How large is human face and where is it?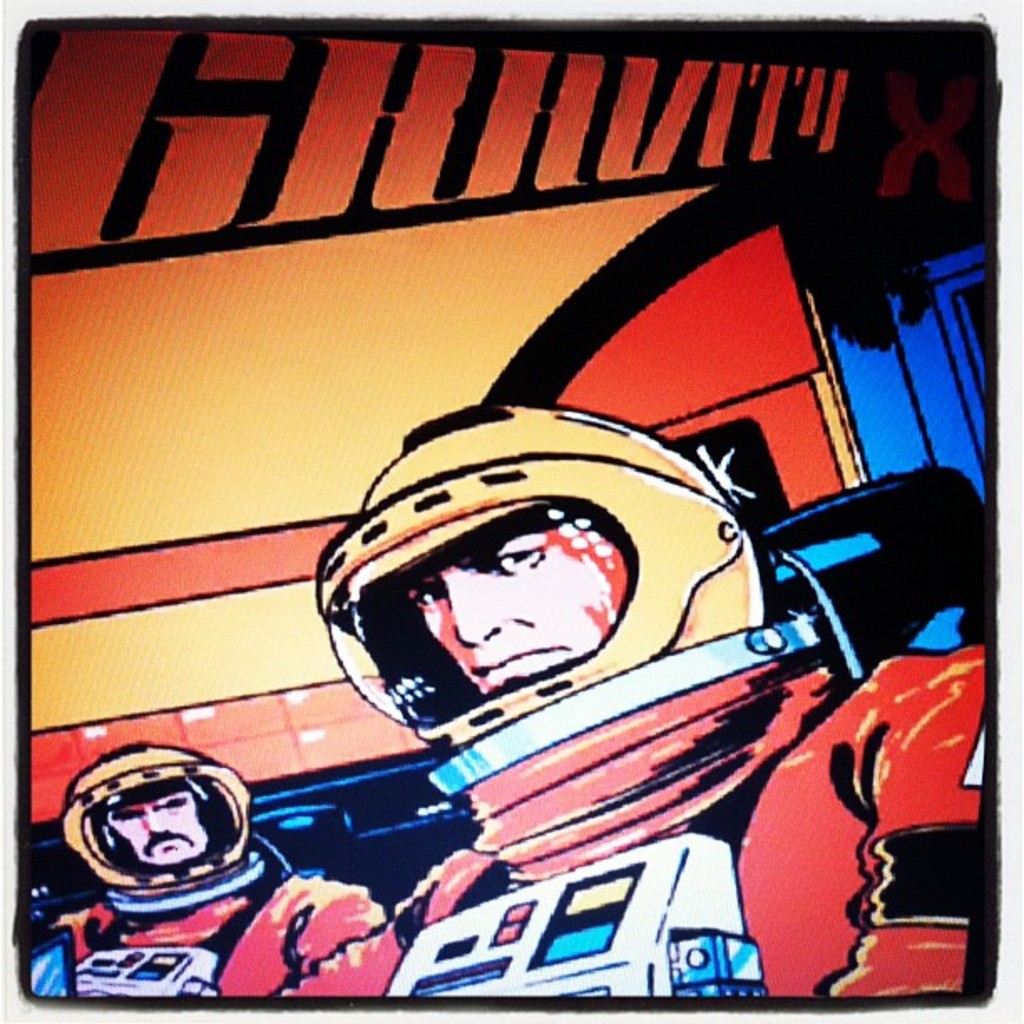
Bounding box: l=408, t=529, r=634, b=684.
